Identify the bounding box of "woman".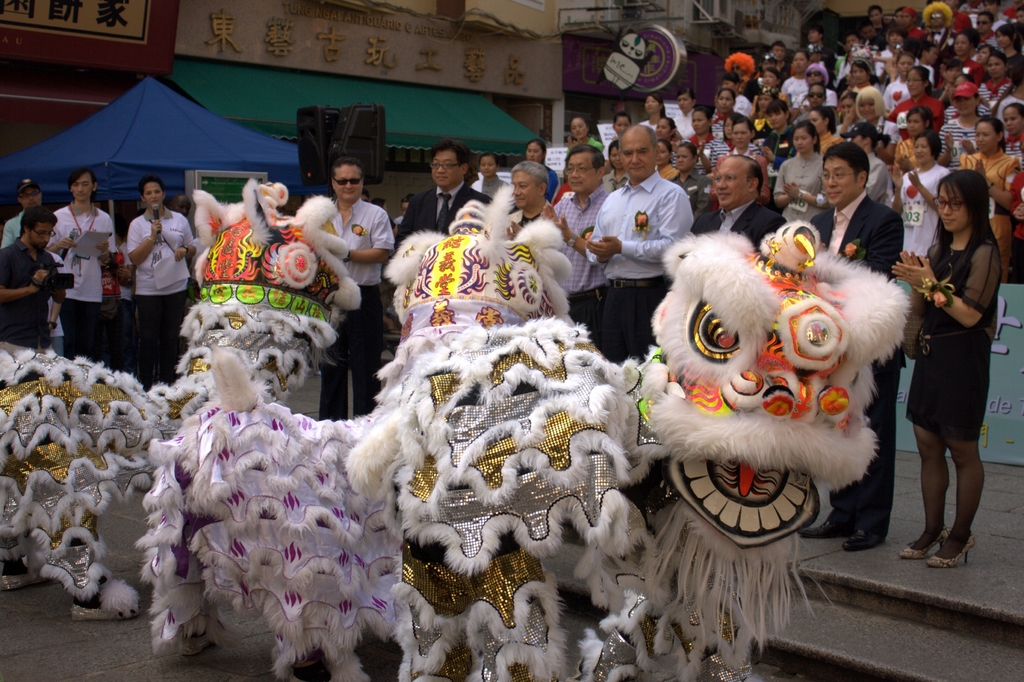
box=[130, 179, 191, 383].
